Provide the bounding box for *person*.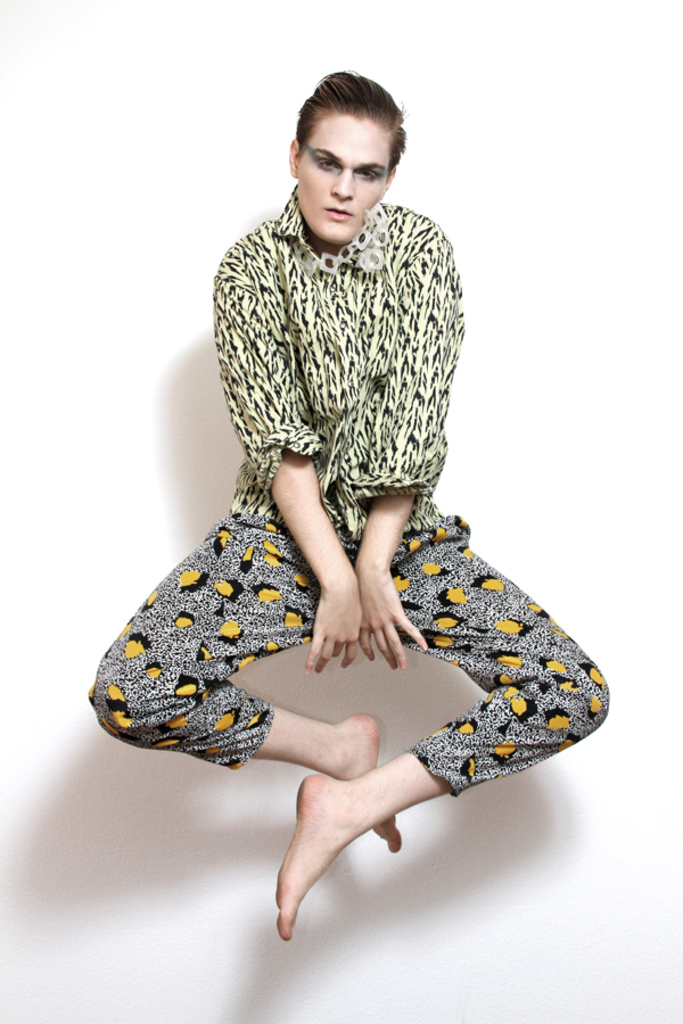
(left=91, top=75, right=574, bottom=936).
